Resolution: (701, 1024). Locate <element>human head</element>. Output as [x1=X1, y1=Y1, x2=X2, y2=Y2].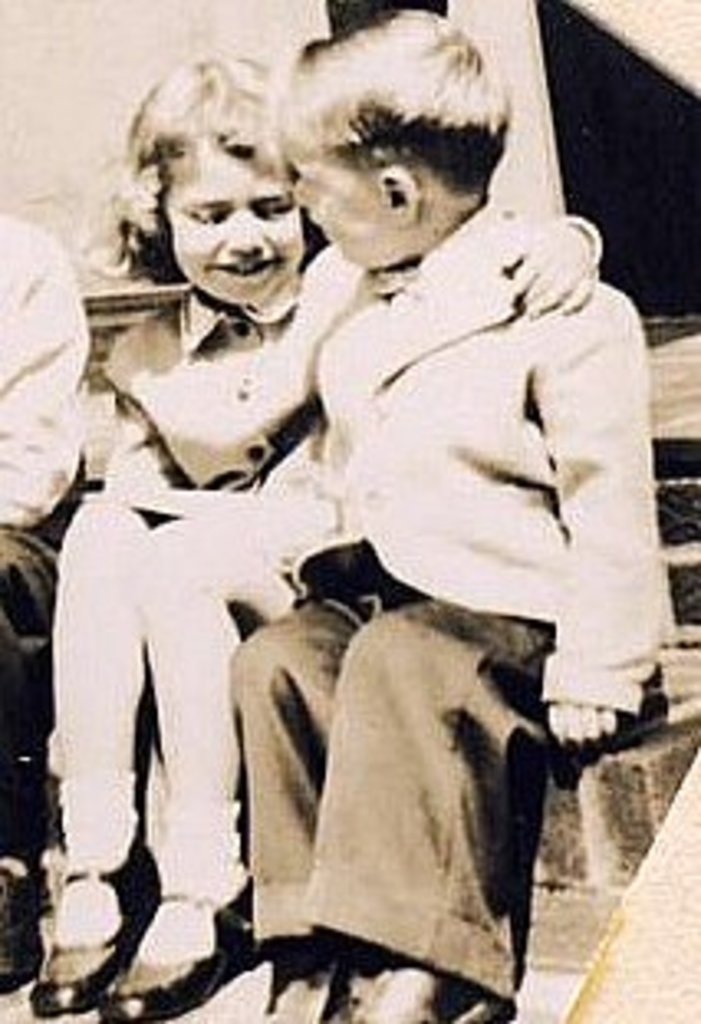
[x1=283, y1=7, x2=513, y2=267].
